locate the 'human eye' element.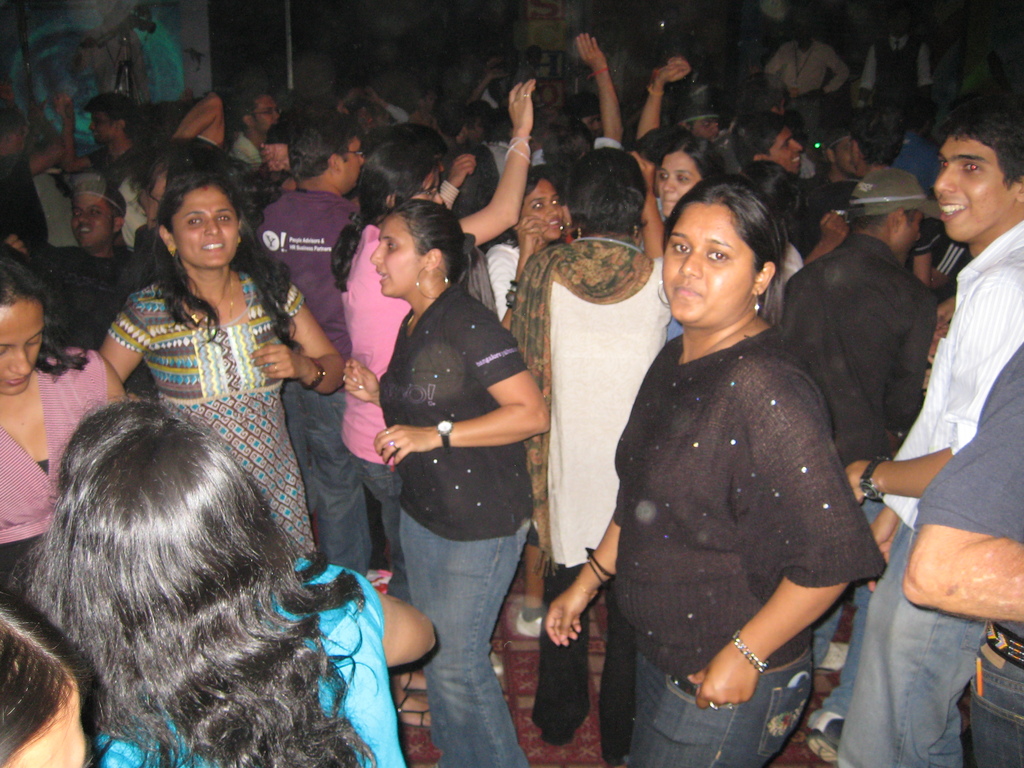
Element bbox: 659 170 668 179.
